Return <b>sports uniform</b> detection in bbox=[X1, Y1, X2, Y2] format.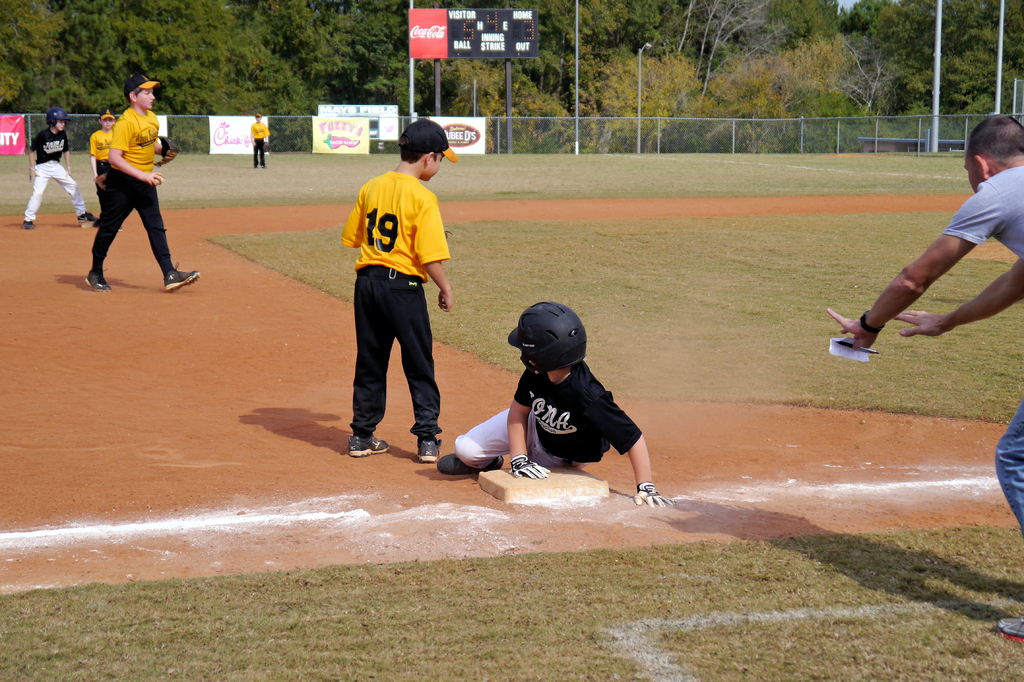
bbox=[24, 108, 99, 229].
